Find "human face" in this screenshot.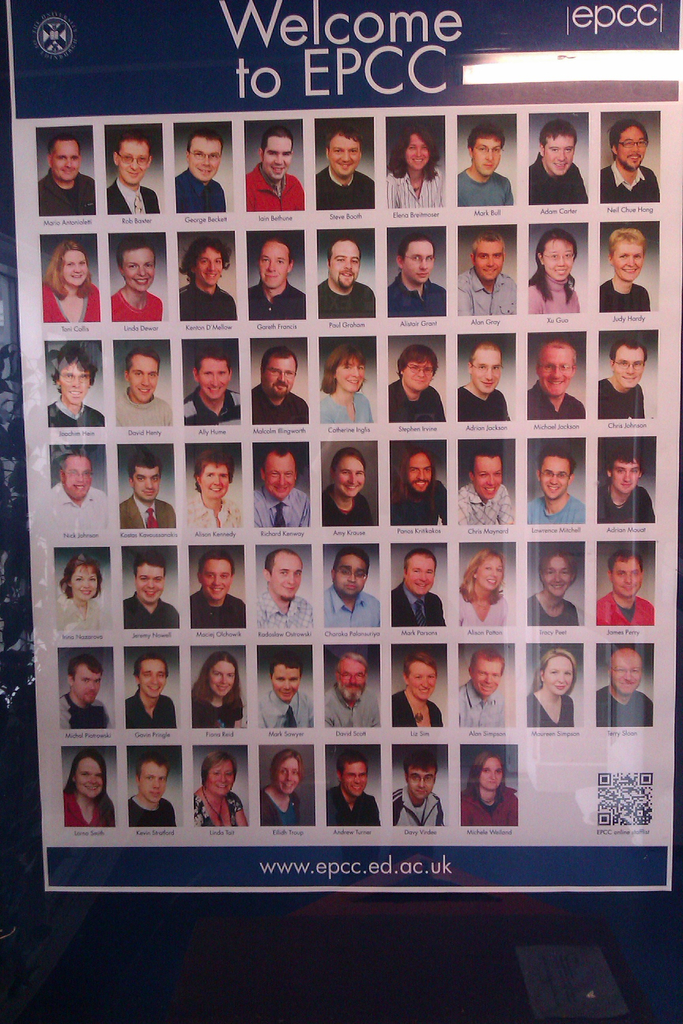
The bounding box for "human face" is BBox(51, 145, 88, 181).
